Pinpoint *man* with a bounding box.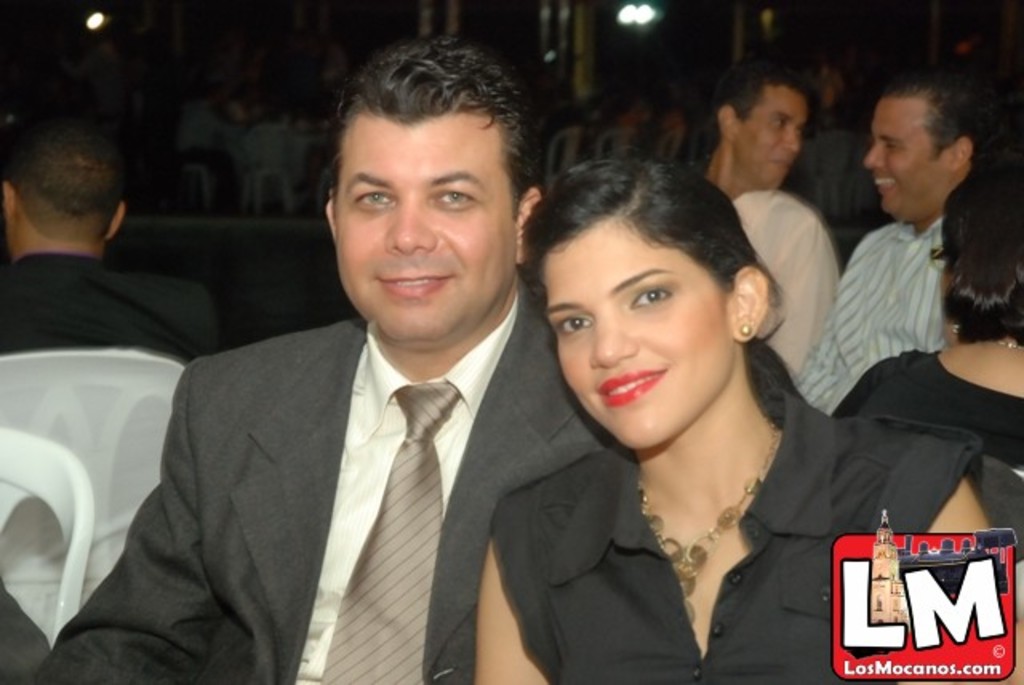
66/88/595/679.
